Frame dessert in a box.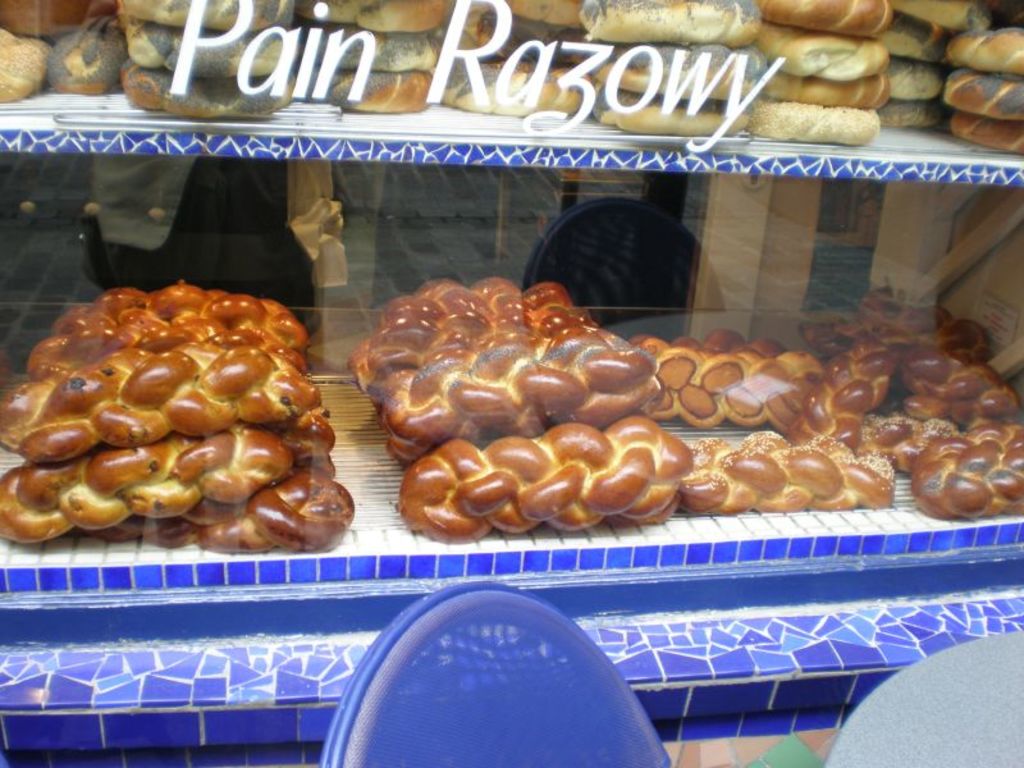
(left=824, top=314, right=888, bottom=420).
